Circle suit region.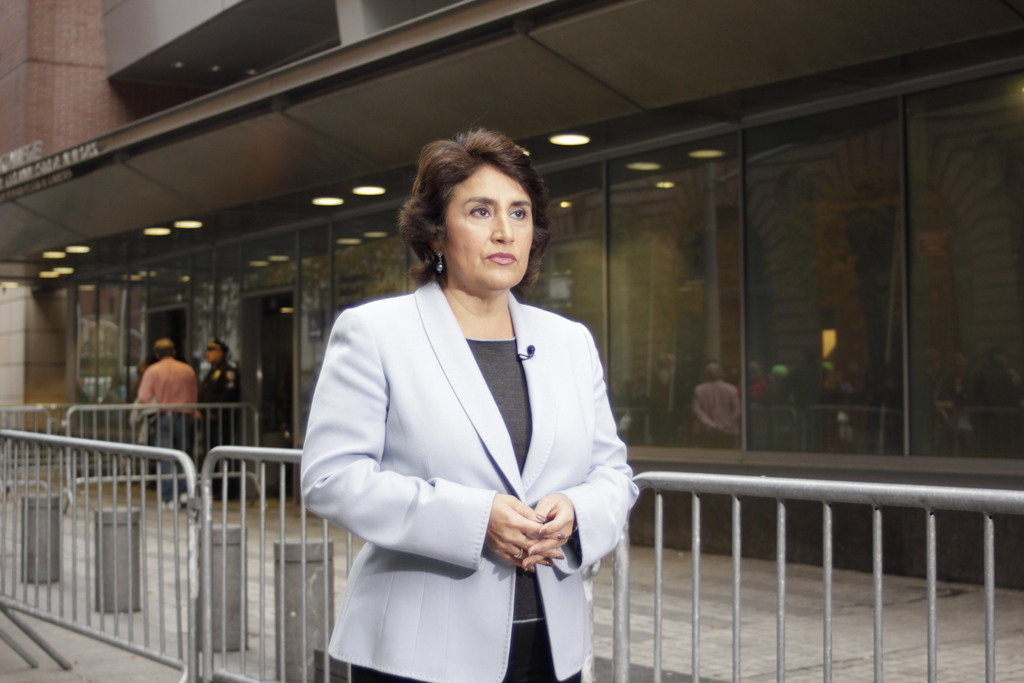
Region: <region>300, 277, 639, 682</region>.
